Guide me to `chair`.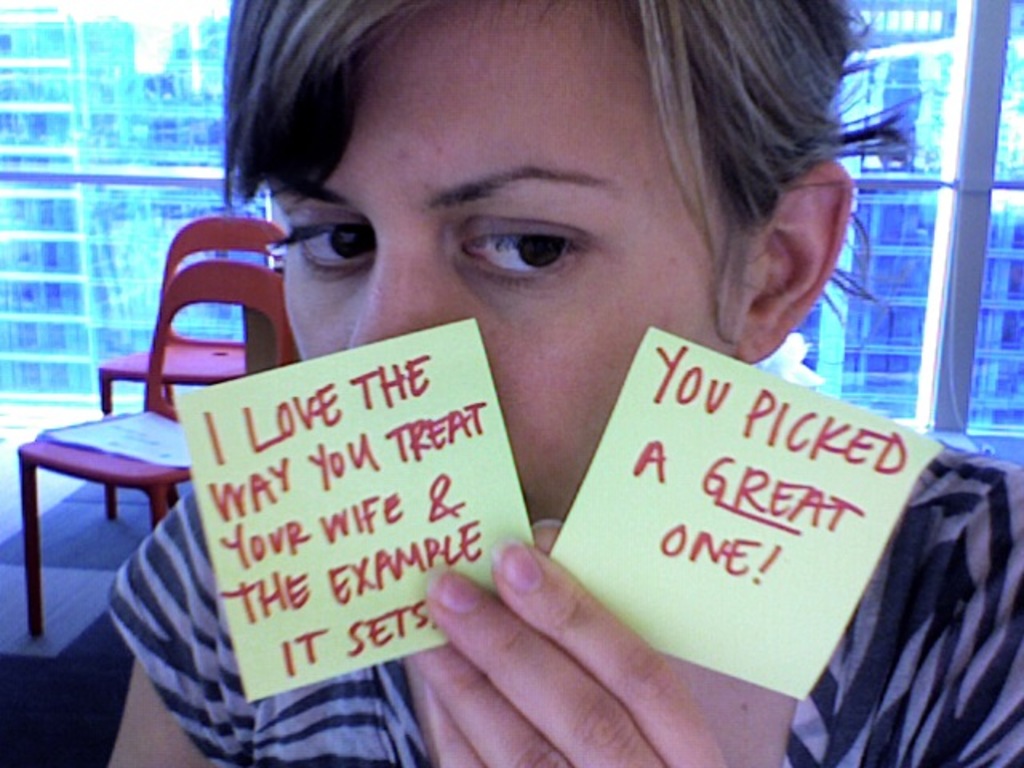
Guidance: BBox(98, 219, 291, 512).
